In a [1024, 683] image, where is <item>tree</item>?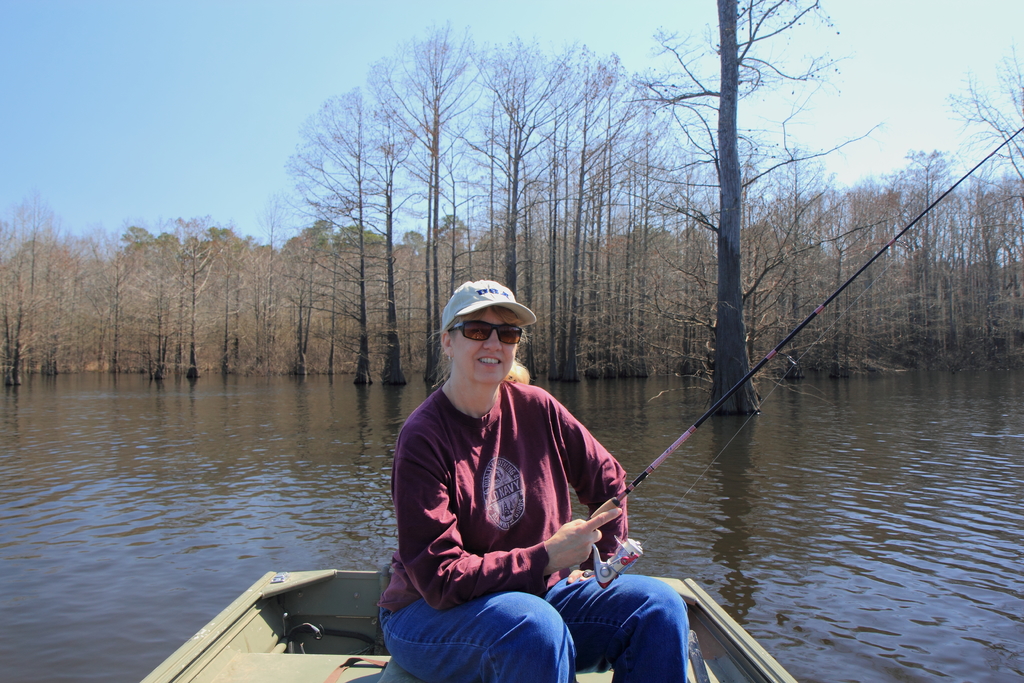
box=[360, 83, 425, 392].
